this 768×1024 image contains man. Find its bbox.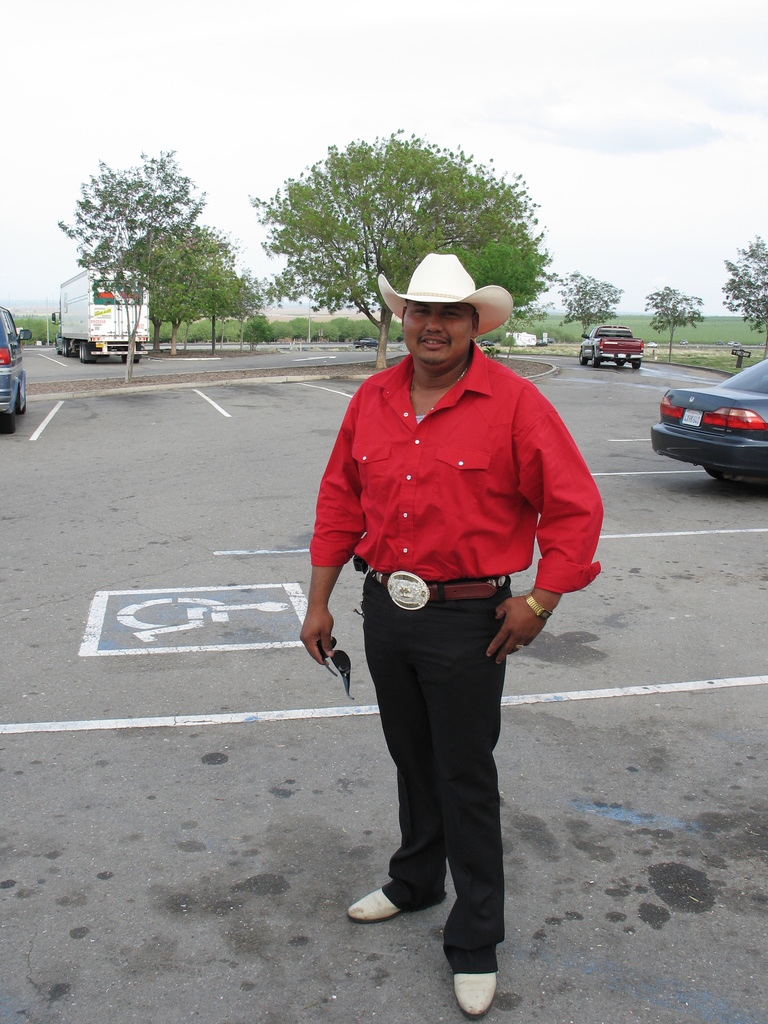
bbox=(319, 262, 584, 940).
